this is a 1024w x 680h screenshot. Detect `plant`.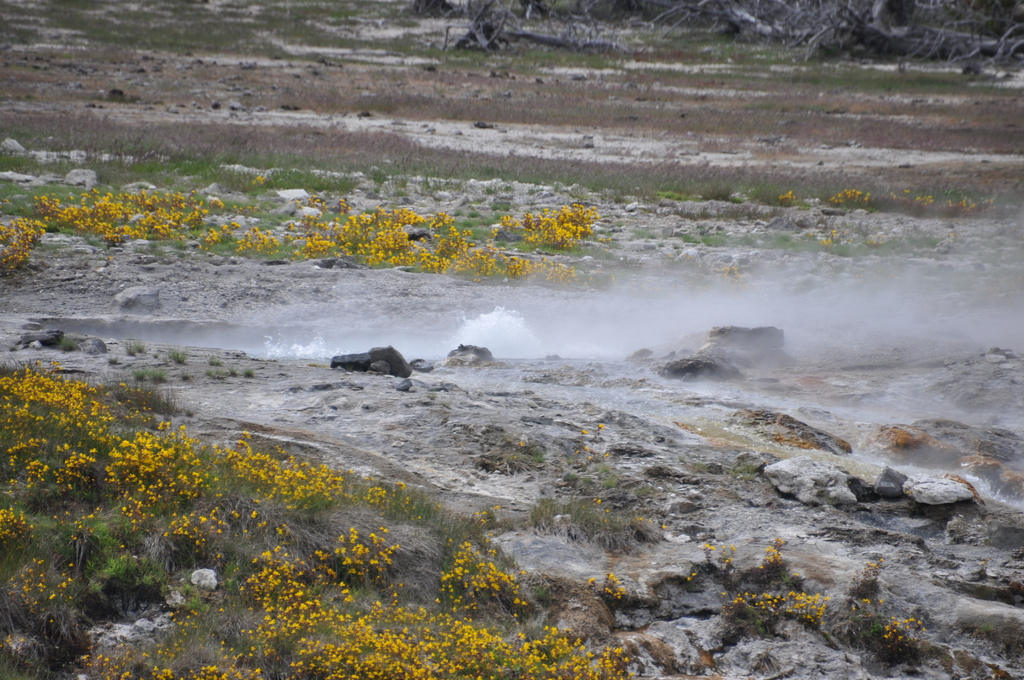
bbox=(696, 537, 723, 571).
